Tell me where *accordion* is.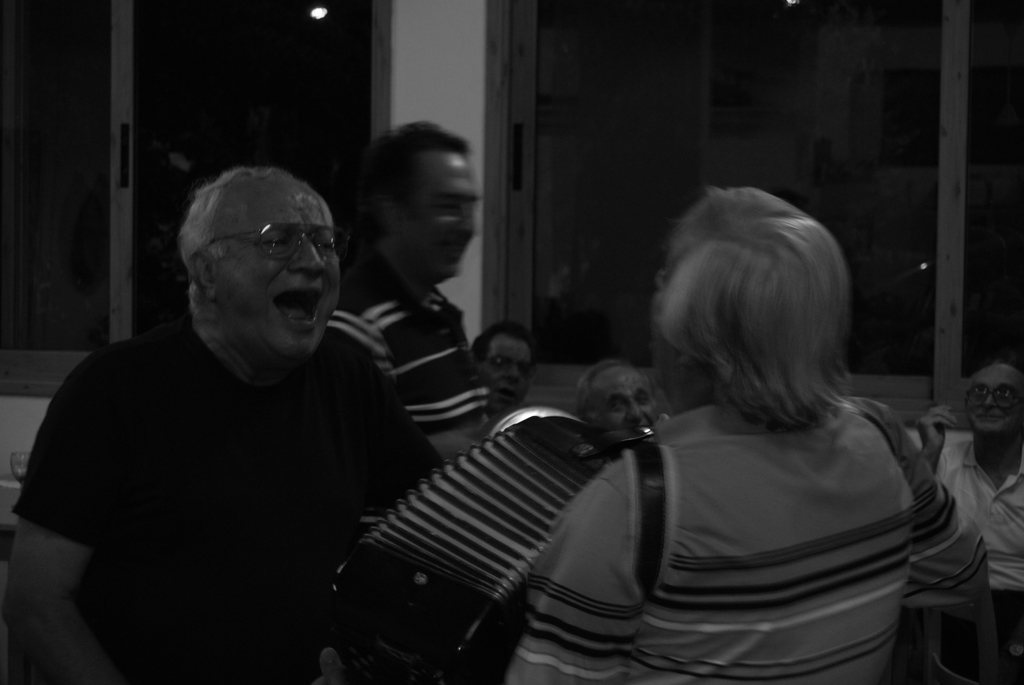
*accordion* is at select_region(324, 430, 643, 684).
